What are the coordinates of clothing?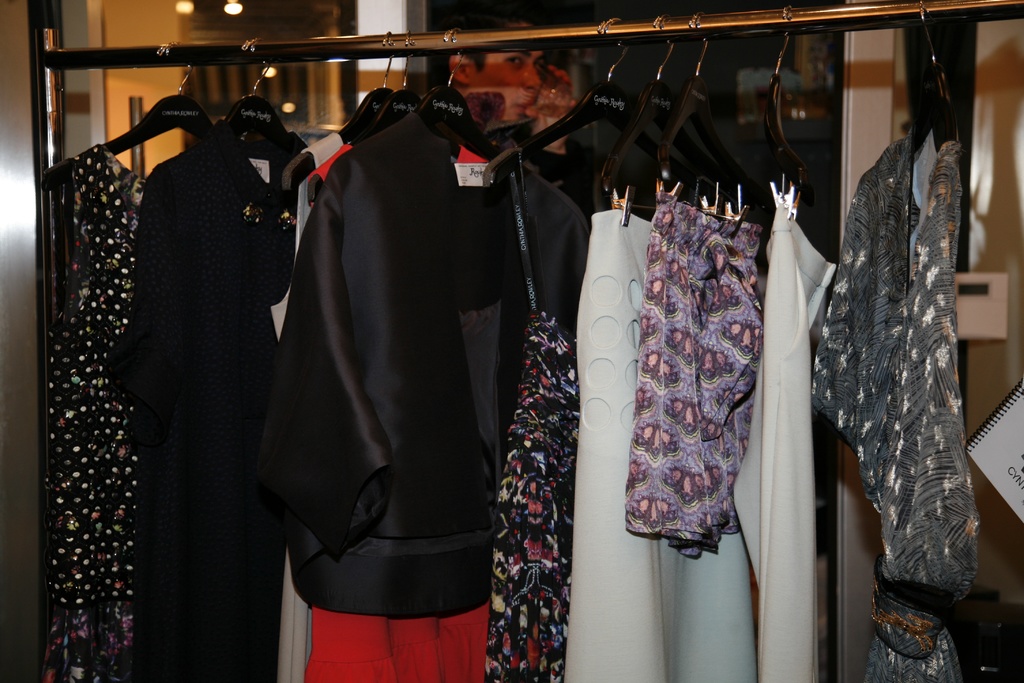
Rect(257, 70, 528, 662).
